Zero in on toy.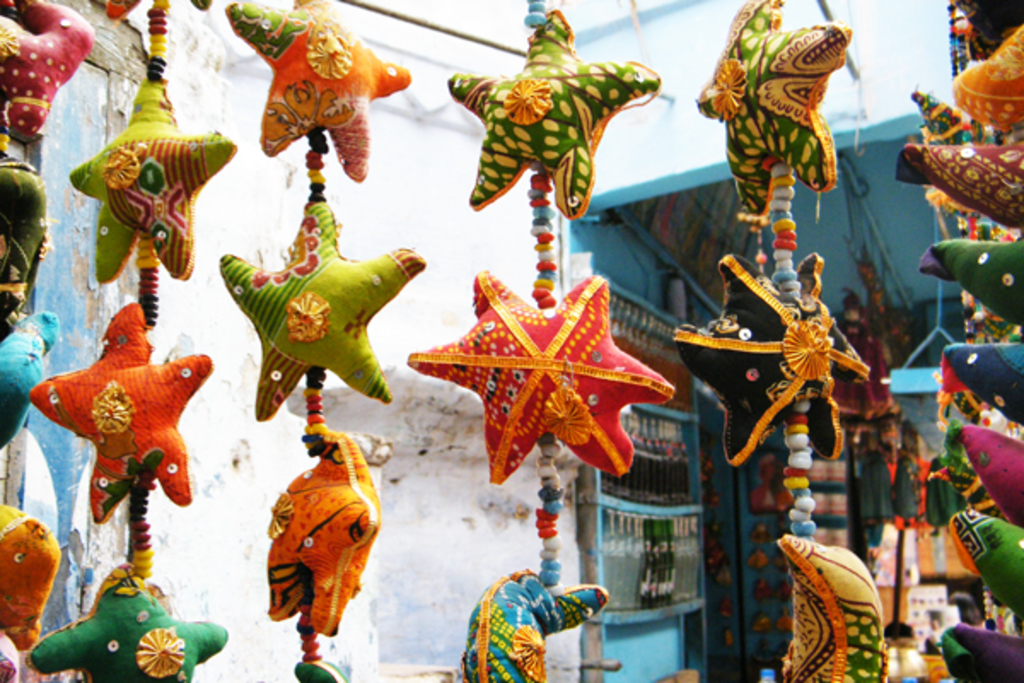
Zeroed in: BBox(439, 12, 657, 231).
